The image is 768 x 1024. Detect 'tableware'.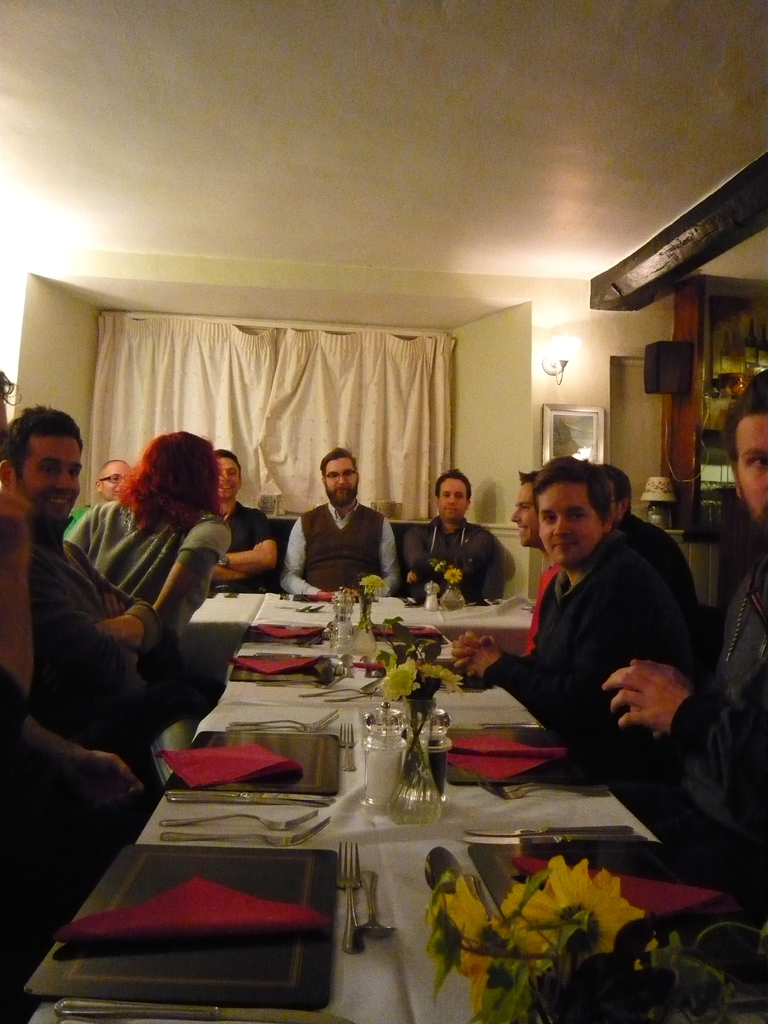
Detection: (x1=142, y1=806, x2=317, y2=834).
